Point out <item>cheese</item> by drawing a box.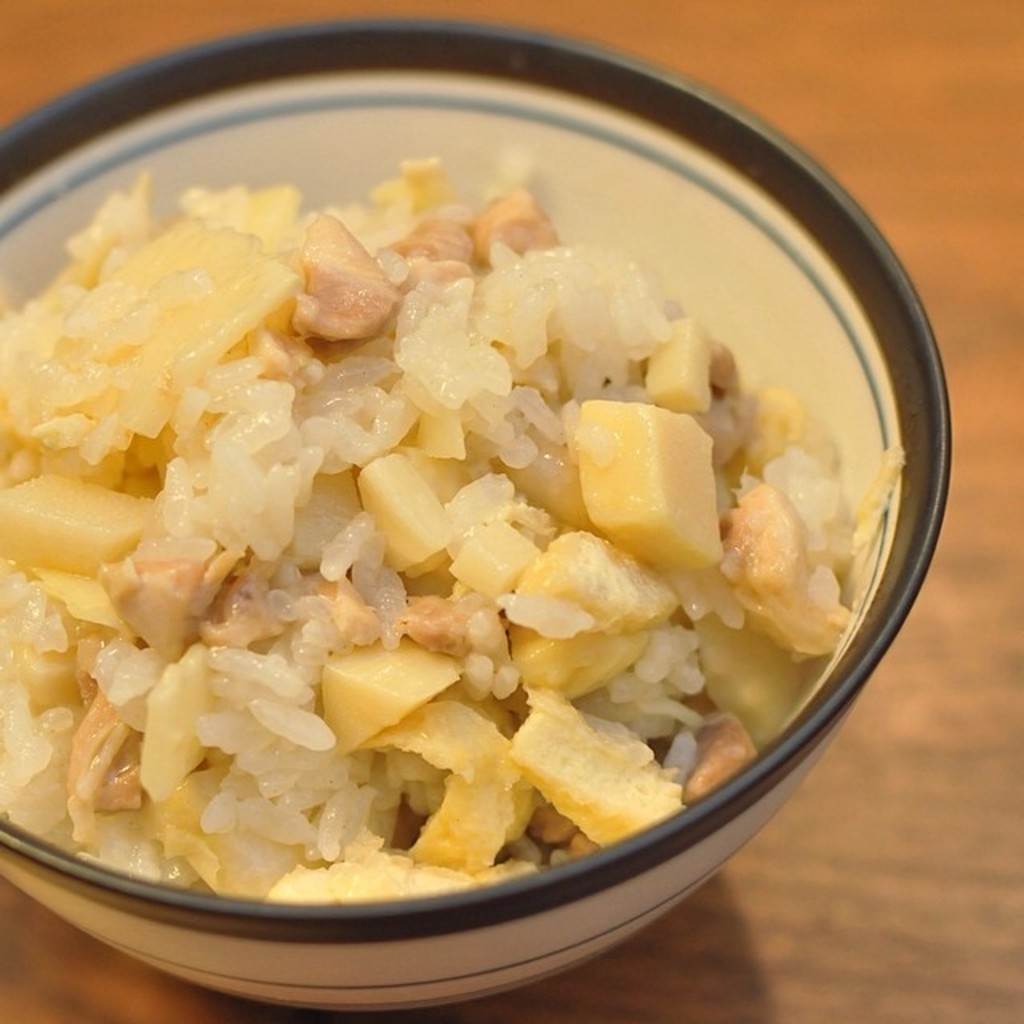
(x1=142, y1=637, x2=211, y2=803).
